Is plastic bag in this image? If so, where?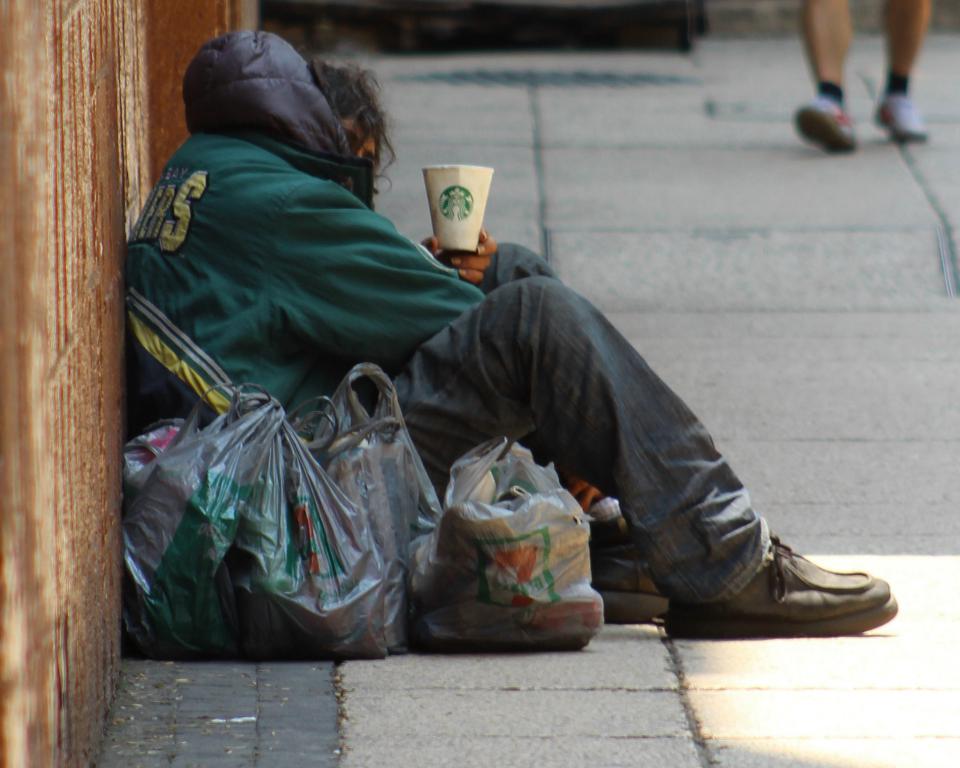
Yes, at box=[309, 358, 438, 626].
